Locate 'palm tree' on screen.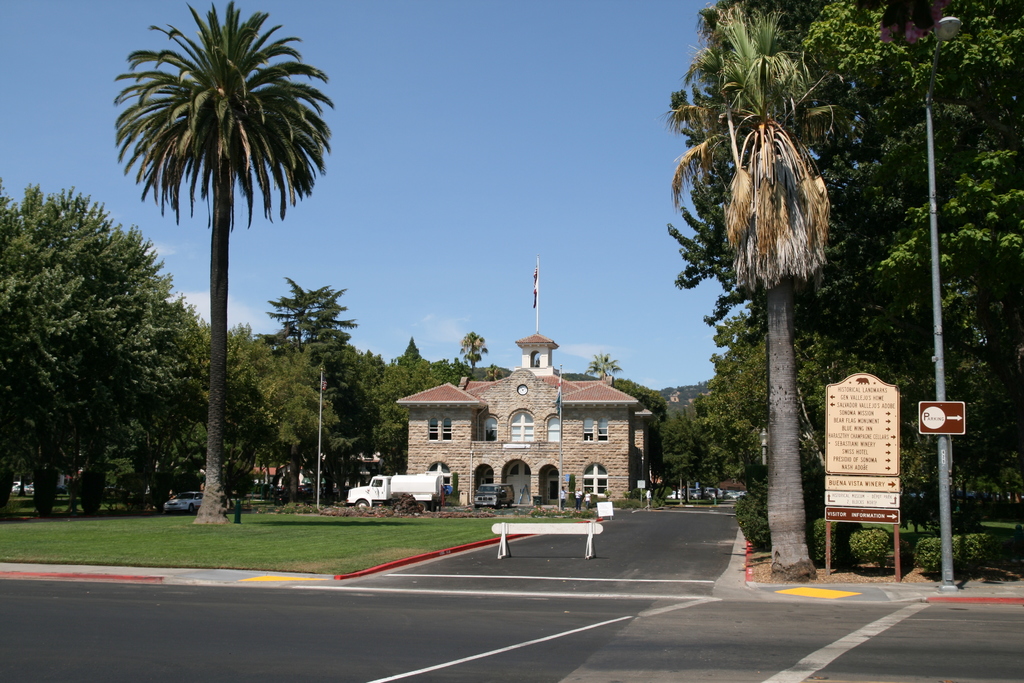
On screen at locate(125, 33, 319, 540).
